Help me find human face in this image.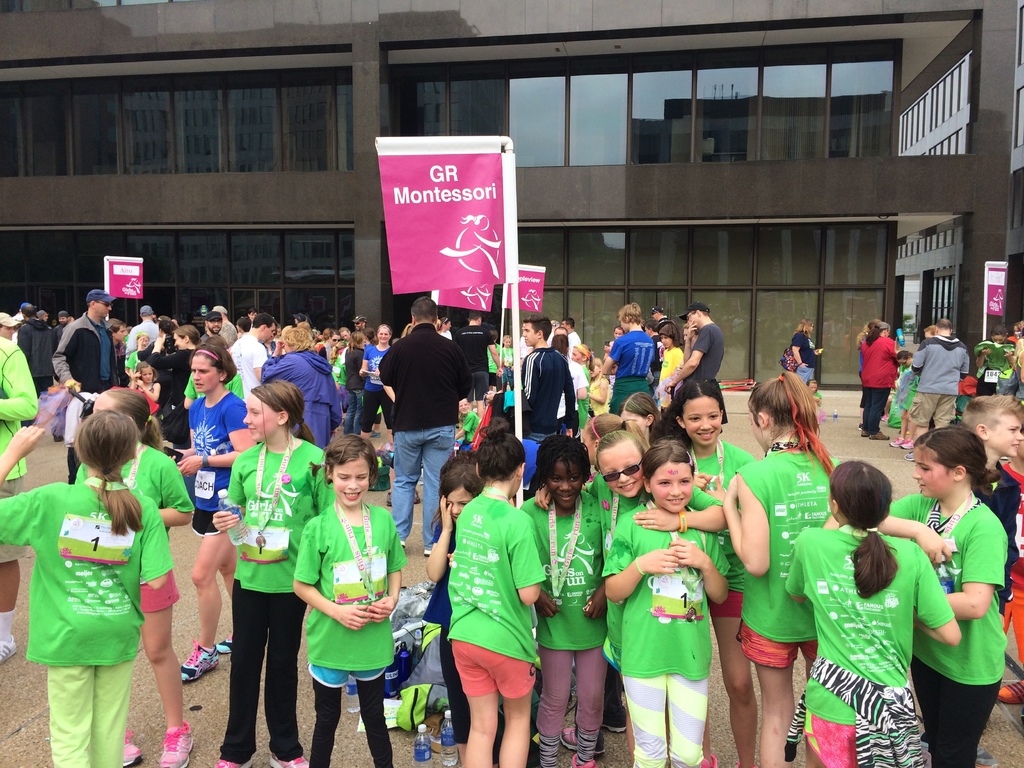
Found it: bbox=[599, 446, 647, 499].
